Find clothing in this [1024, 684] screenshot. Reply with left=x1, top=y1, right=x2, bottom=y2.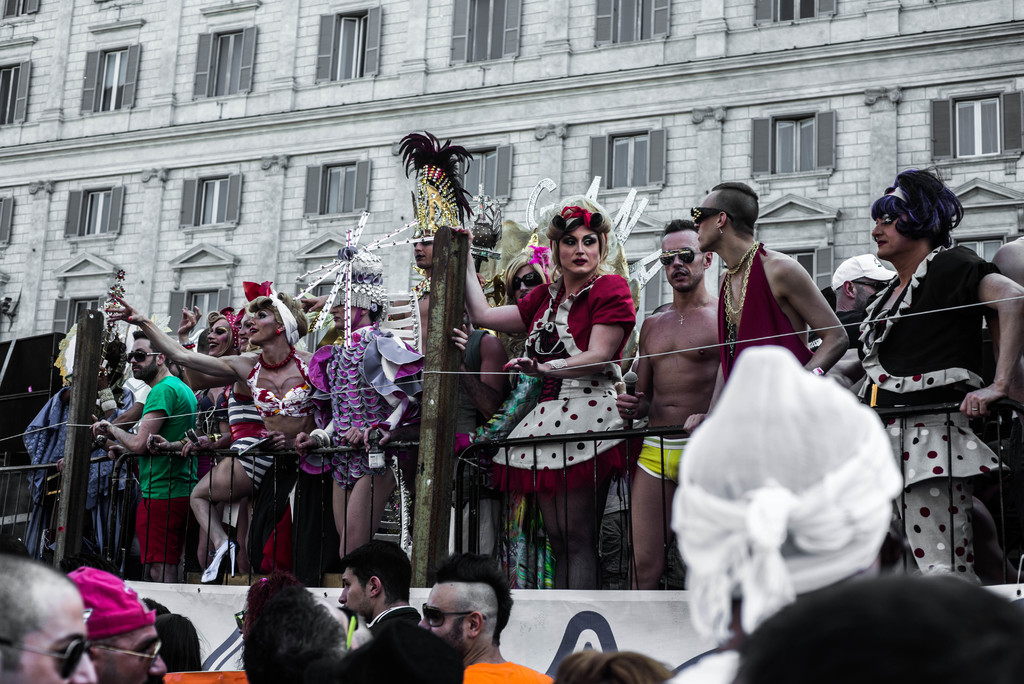
left=365, top=599, right=428, bottom=639.
